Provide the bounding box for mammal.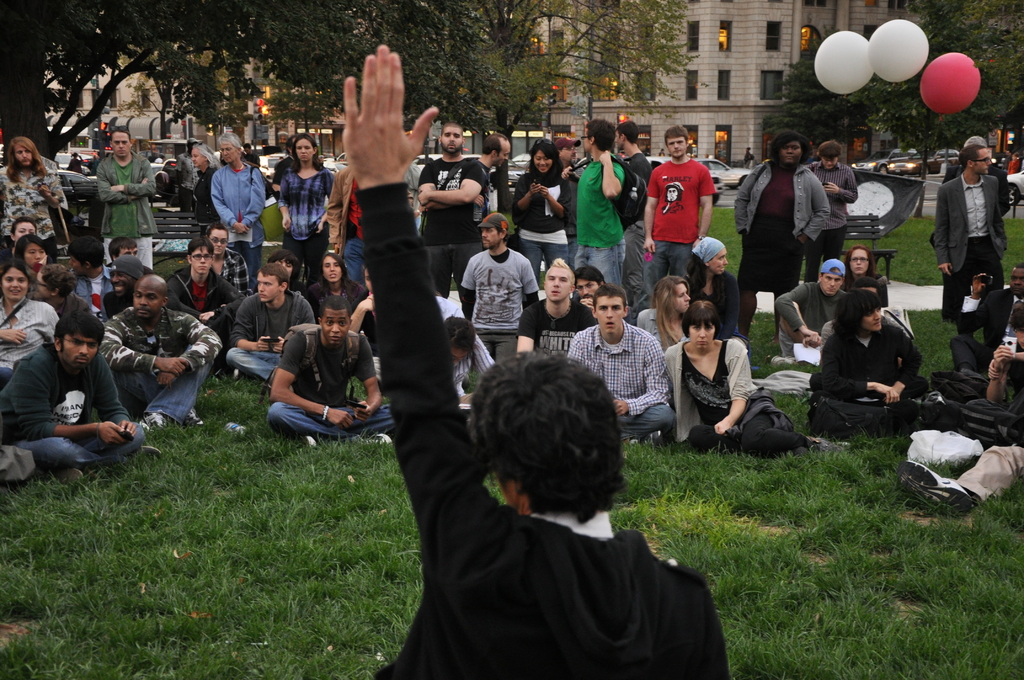
bbox=(332, 156, 369, 280).
